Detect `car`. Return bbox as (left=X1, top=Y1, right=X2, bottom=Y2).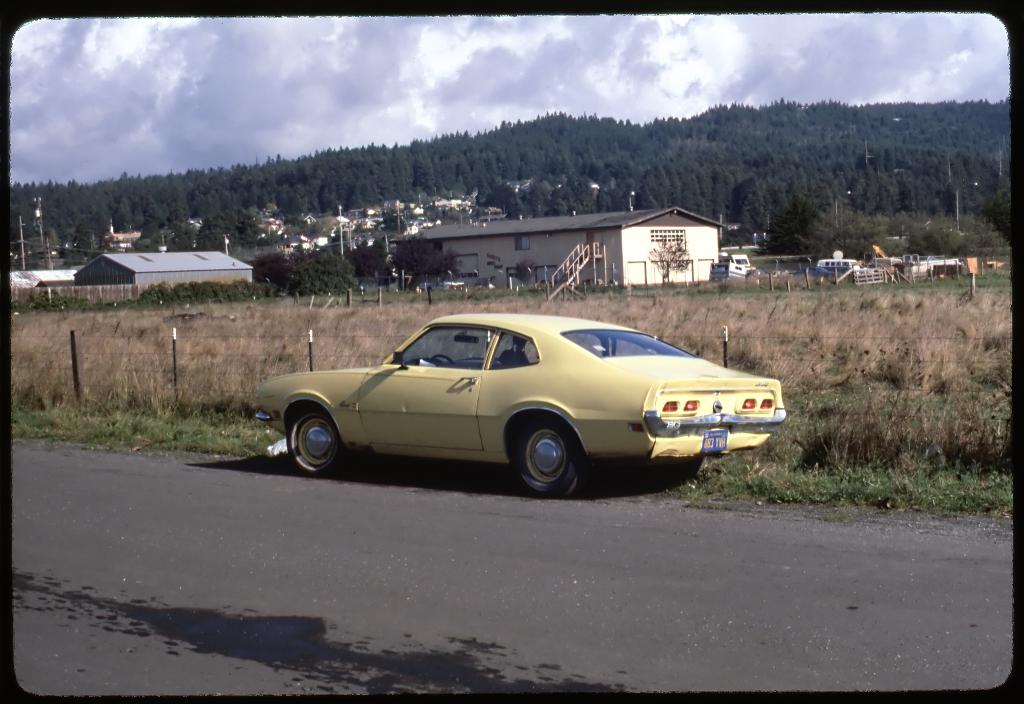
(left=419, top=279, right=465, bottom=291).
